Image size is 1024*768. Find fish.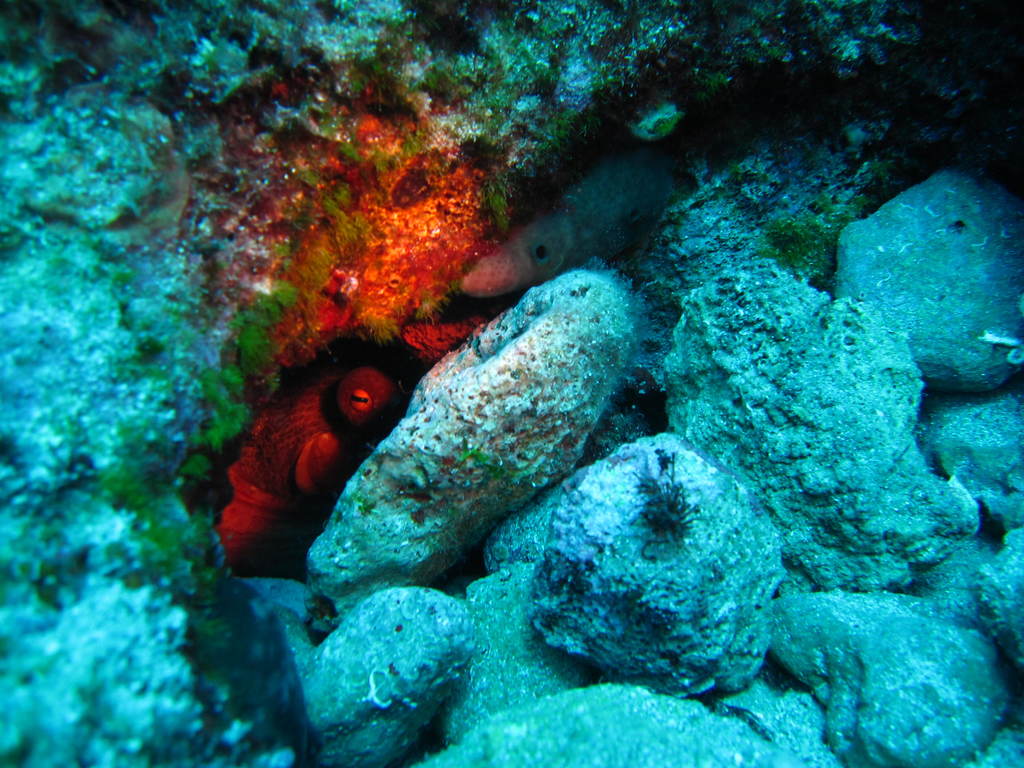
460 134 700 285.
